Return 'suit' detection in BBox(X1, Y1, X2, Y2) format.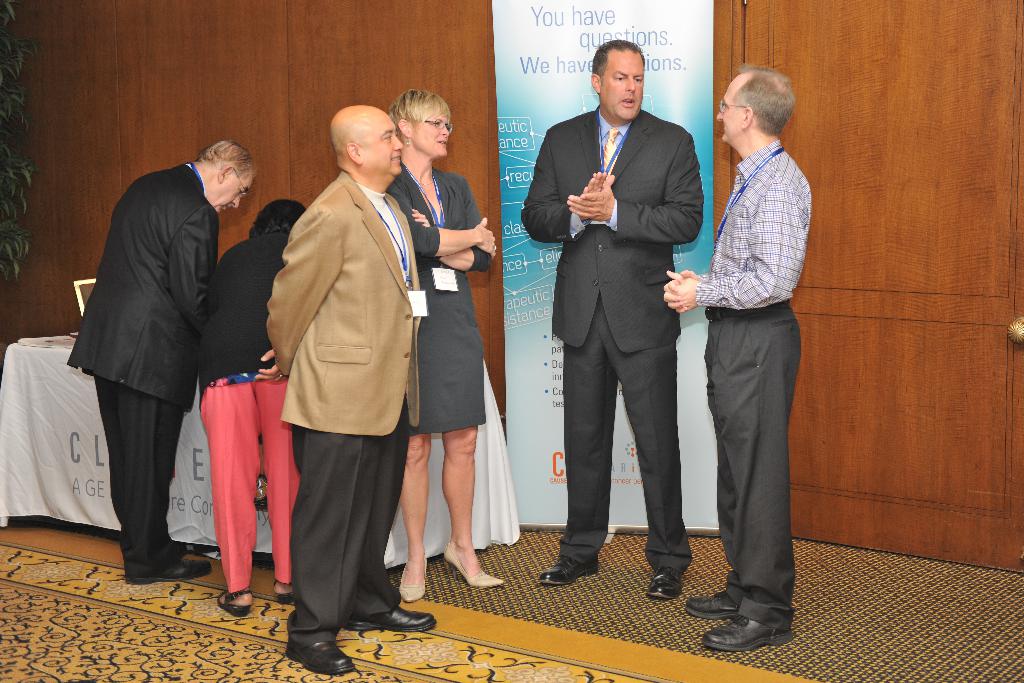
BBox(67, 165, 215, 575).
